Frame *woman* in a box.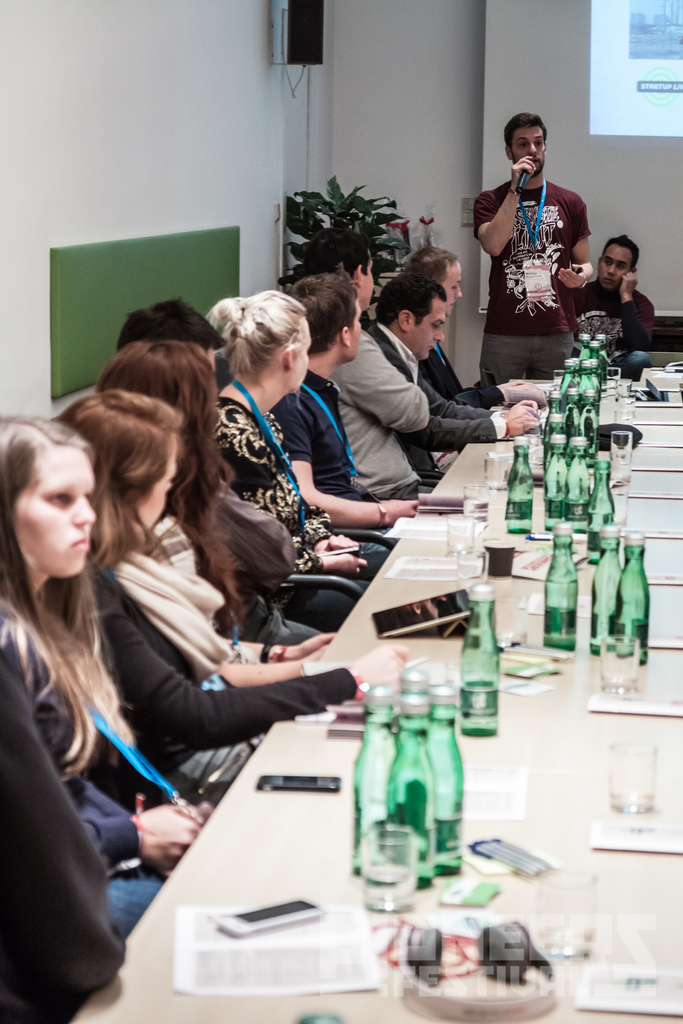
bbox=(45, 385, 411, 807).
